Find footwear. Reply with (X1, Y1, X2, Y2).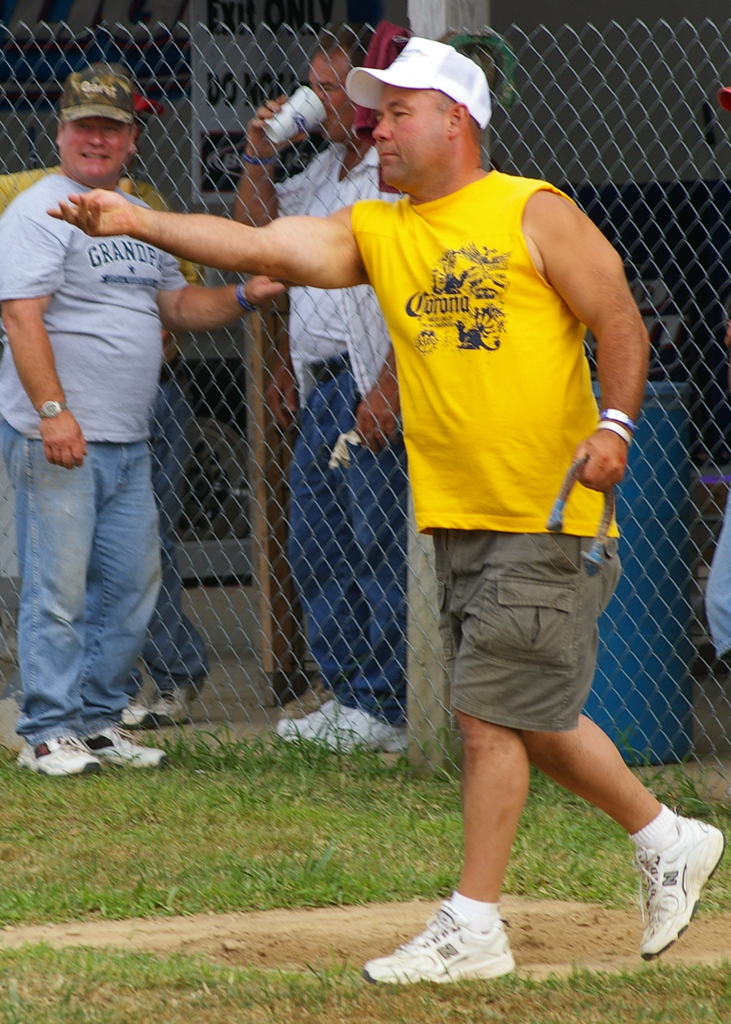
(119, 675, 201, 724).
